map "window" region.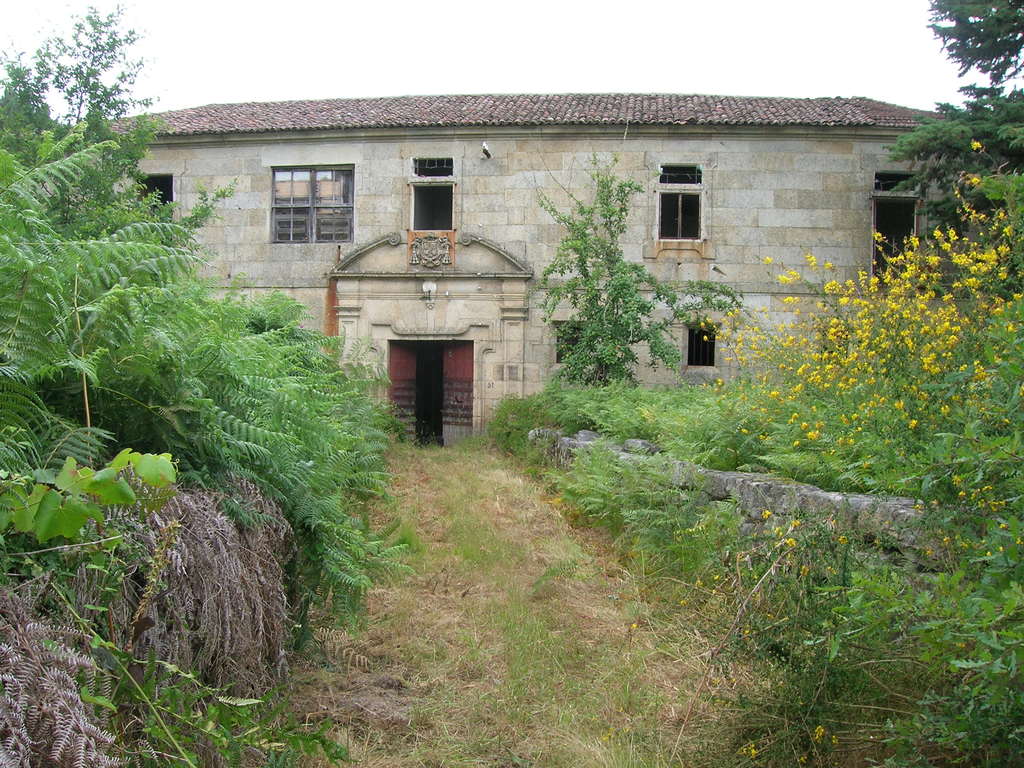
Mapped to pyautogui.locateOnScreen(657, 188, 702, 236).
